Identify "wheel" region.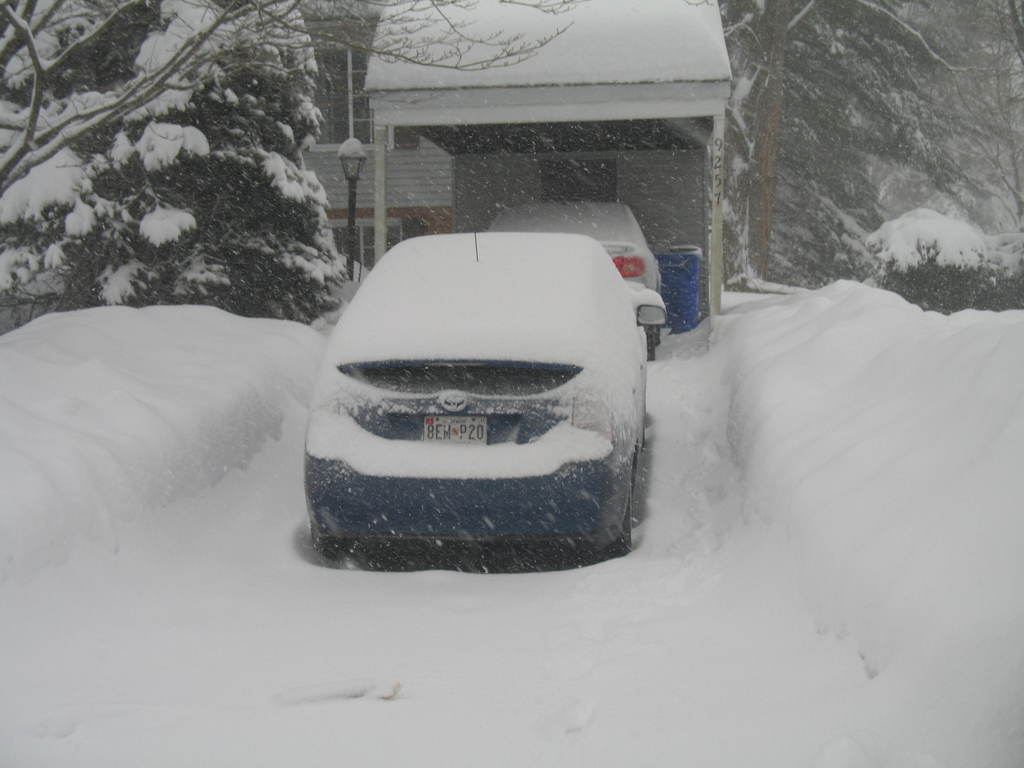
Region: [593,489,632,561].
